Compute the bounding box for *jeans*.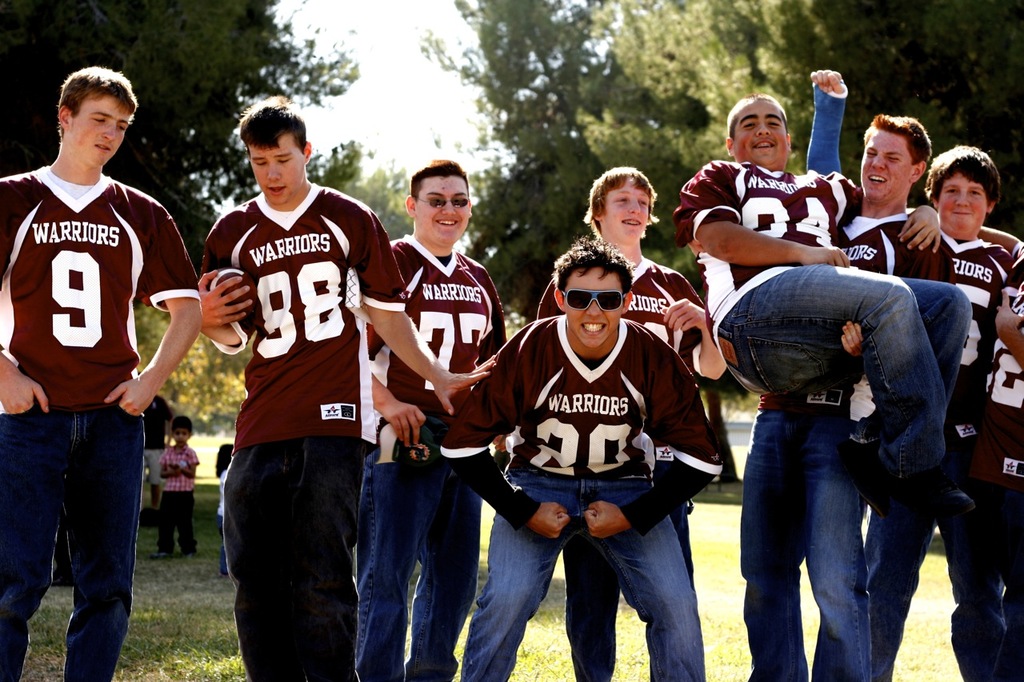
BBox(222, 435, 369, 681).
